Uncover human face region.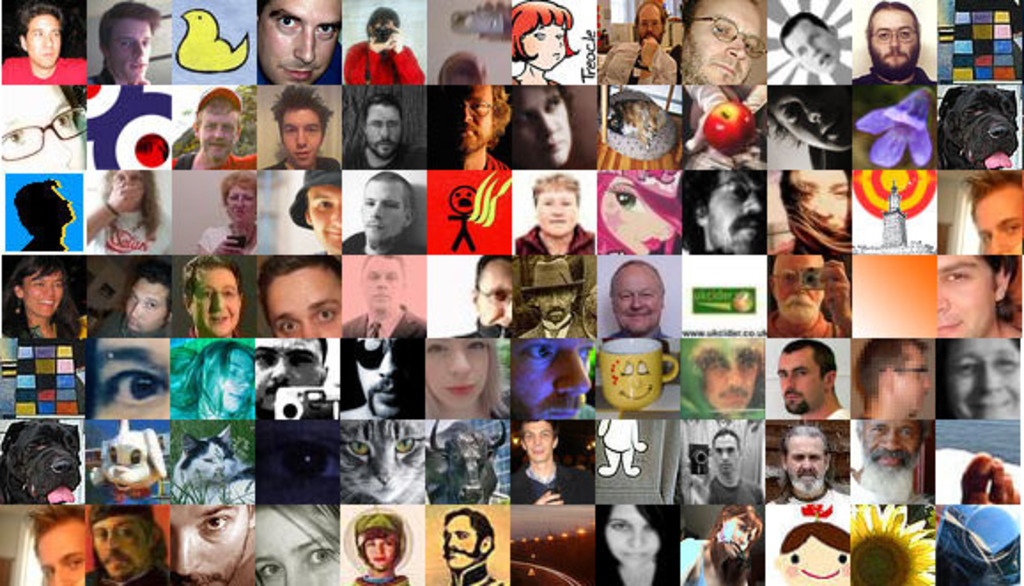
Uncovered: 257/508/340/584.
